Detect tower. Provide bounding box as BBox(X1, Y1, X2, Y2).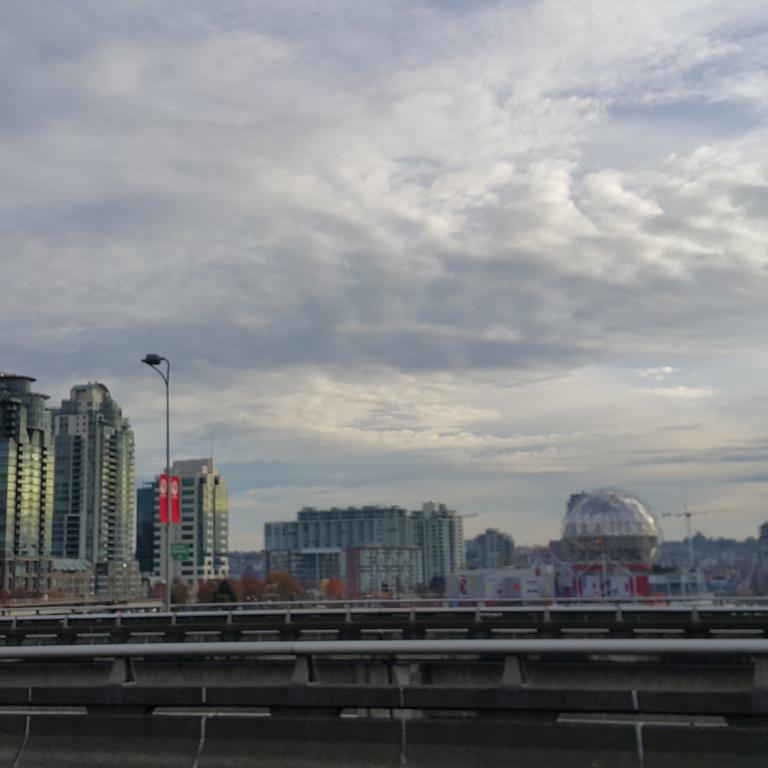
BBox(262, 500, 468, 599).
